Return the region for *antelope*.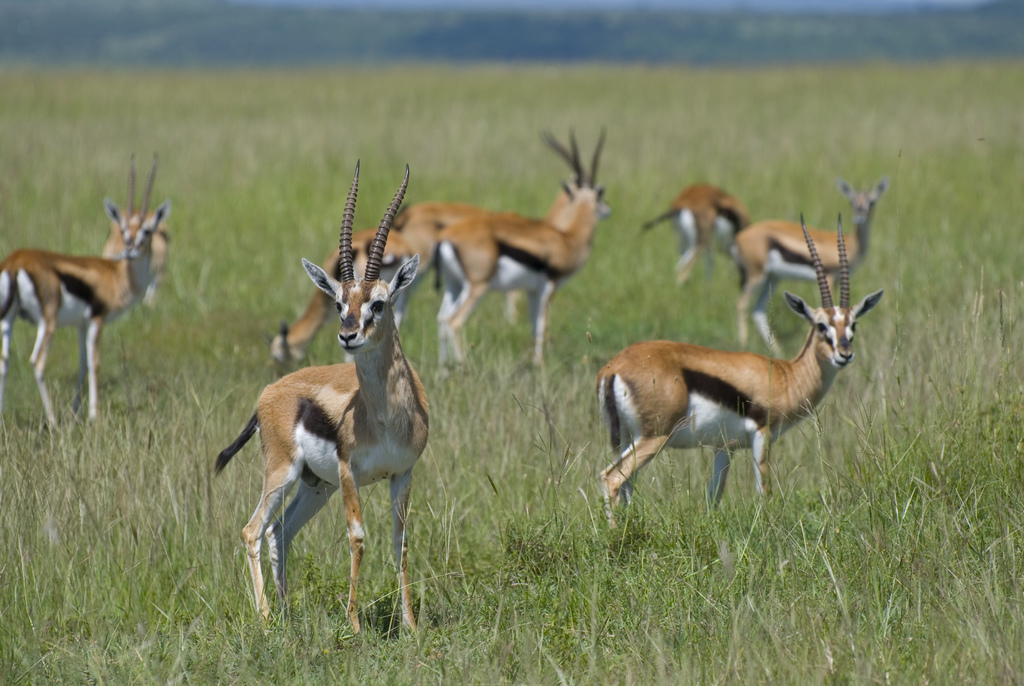
bbox=(213, 158, 435, 641).
